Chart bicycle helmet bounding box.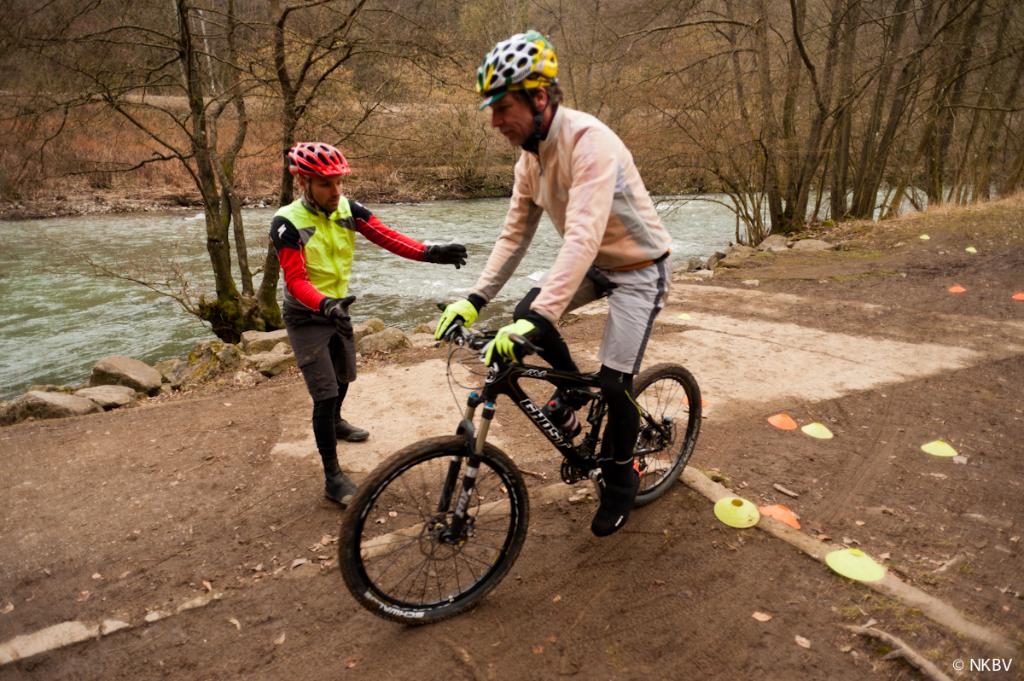
Charted: 478/21/555/146.
